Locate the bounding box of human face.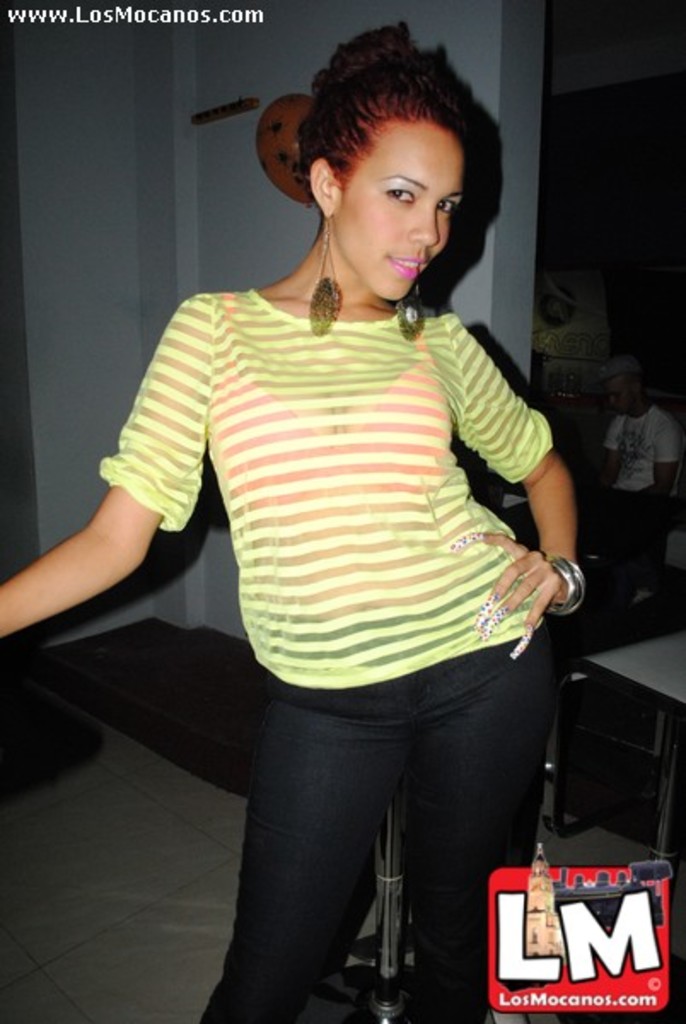
Bounding box: rect(609, 379, 631, 413).
